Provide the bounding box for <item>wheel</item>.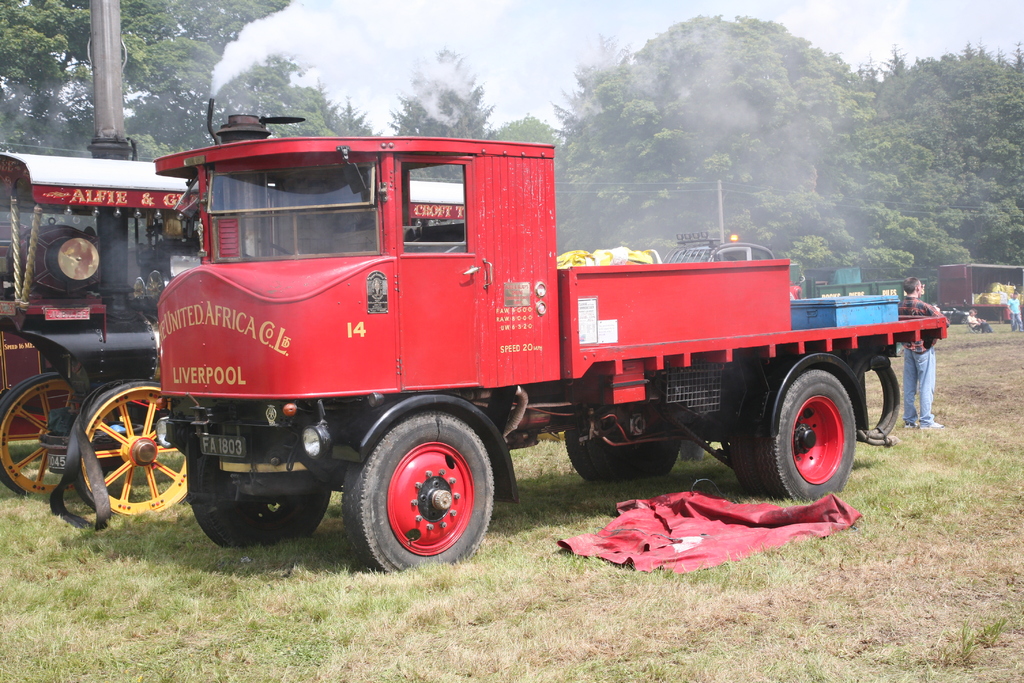
84, 378, 192, 518.
